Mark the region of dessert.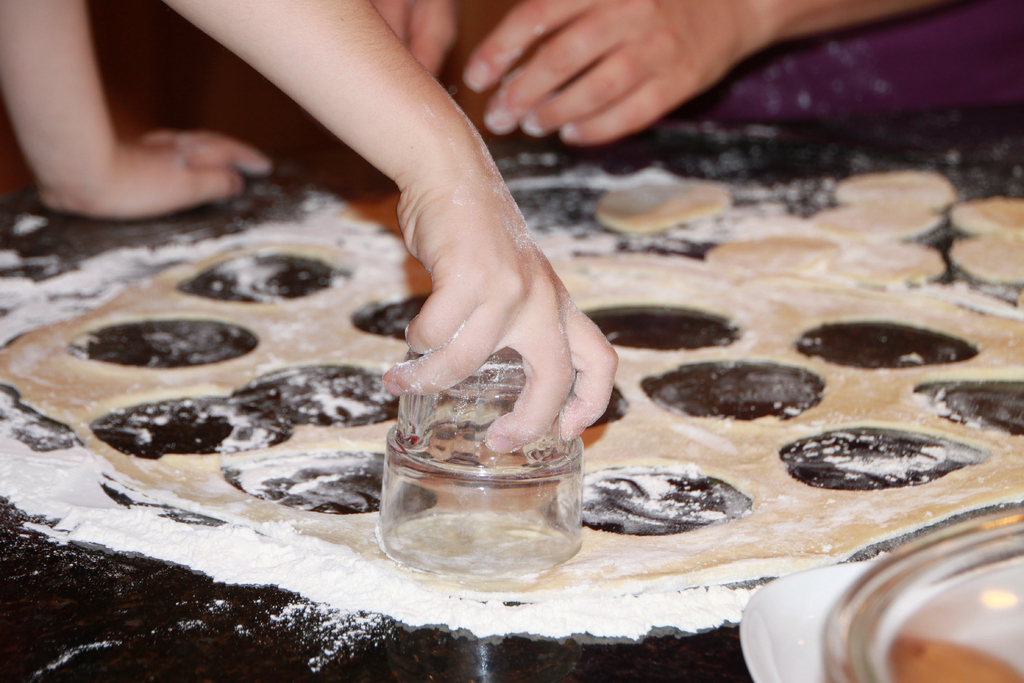
Region: (left=0, top=238, right=1023, bottom=599).
